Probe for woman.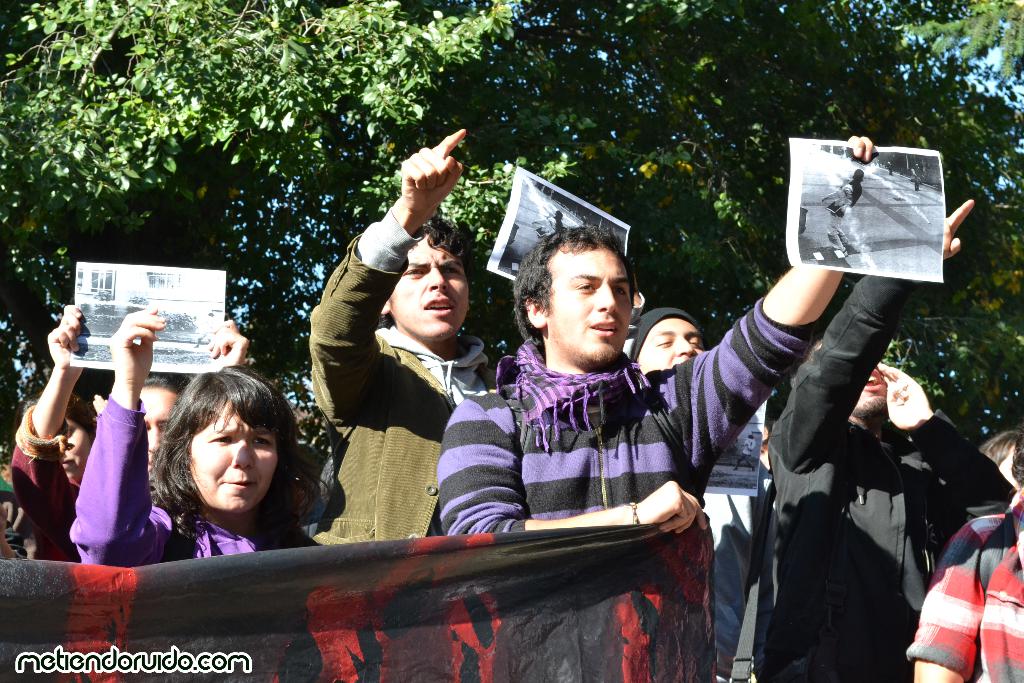
Probe result: [93,376,343,580].
